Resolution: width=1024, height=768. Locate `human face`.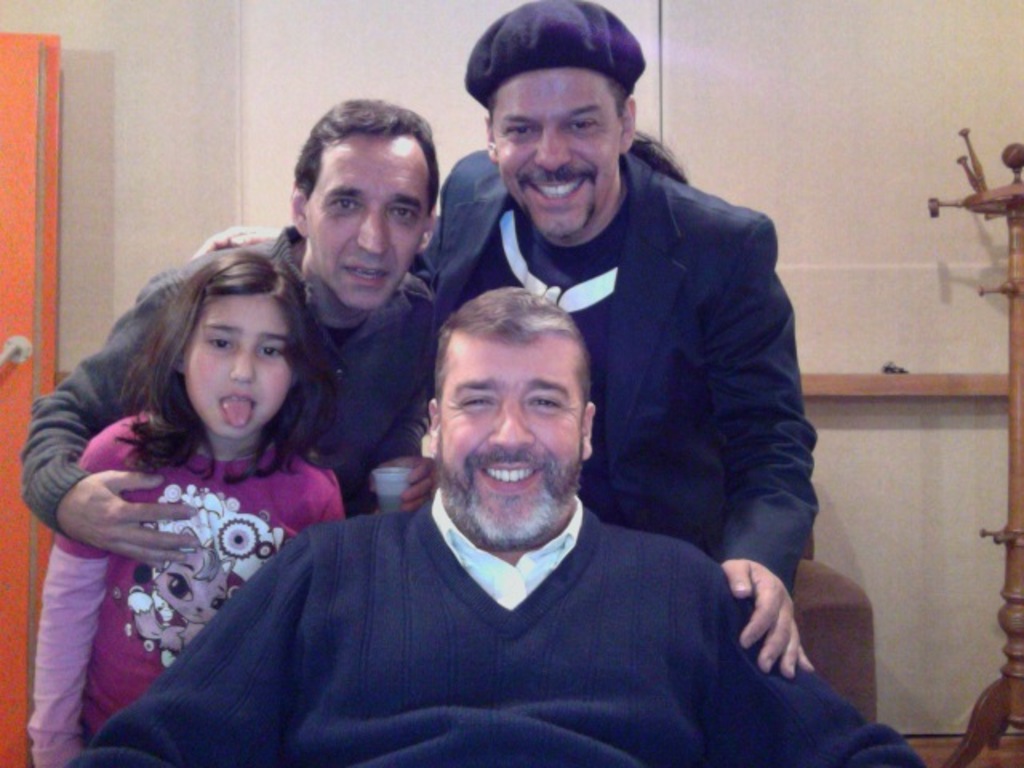
region(186, 291, 294, 440).
